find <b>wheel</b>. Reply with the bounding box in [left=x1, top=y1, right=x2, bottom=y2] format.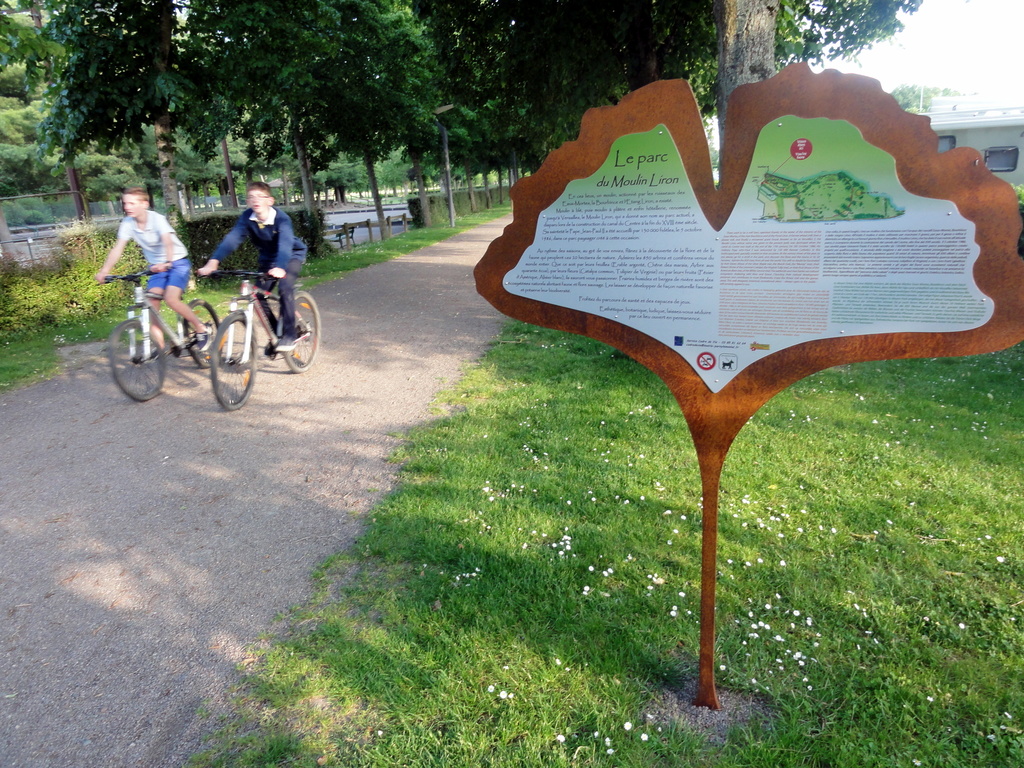
[left=106, top=321, right=169, bottom=398].
